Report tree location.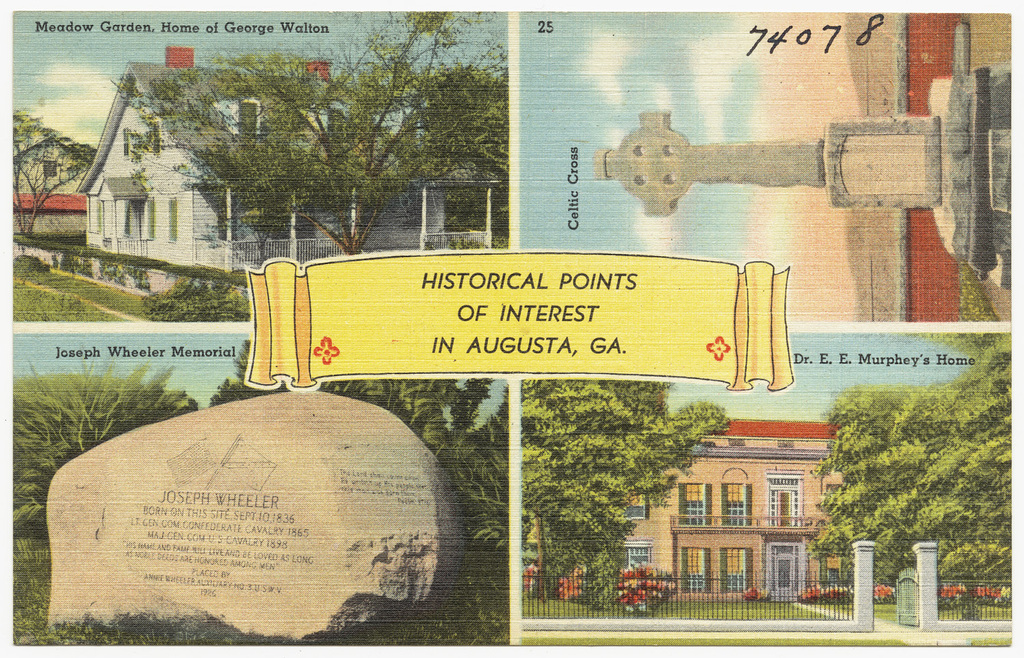
Report: (9,109,101,234).
